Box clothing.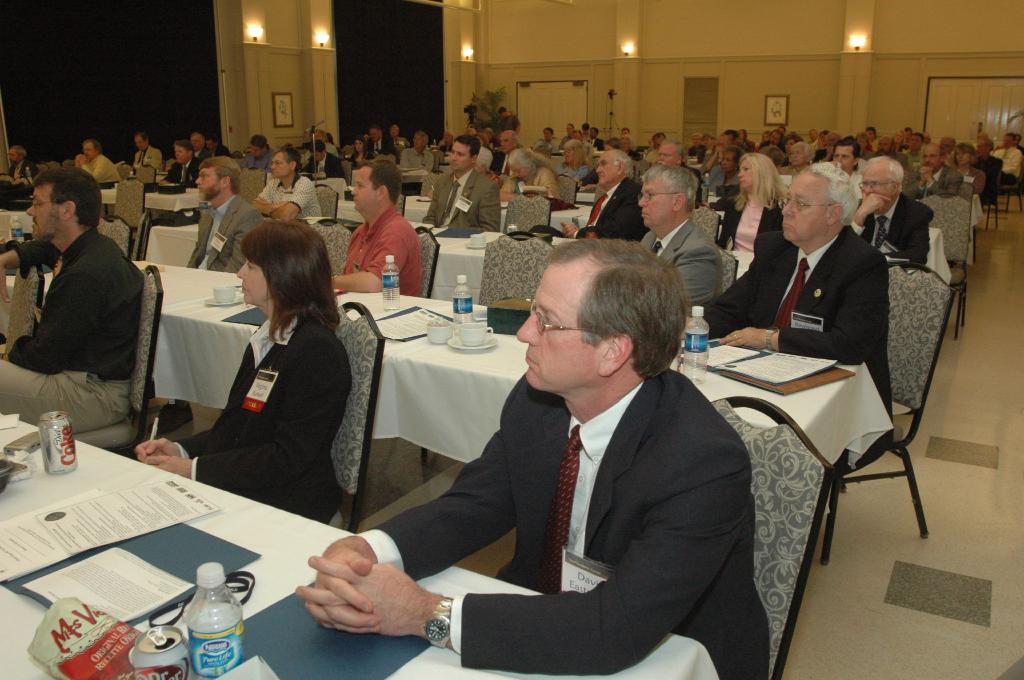
700, 223, 892, 422.
